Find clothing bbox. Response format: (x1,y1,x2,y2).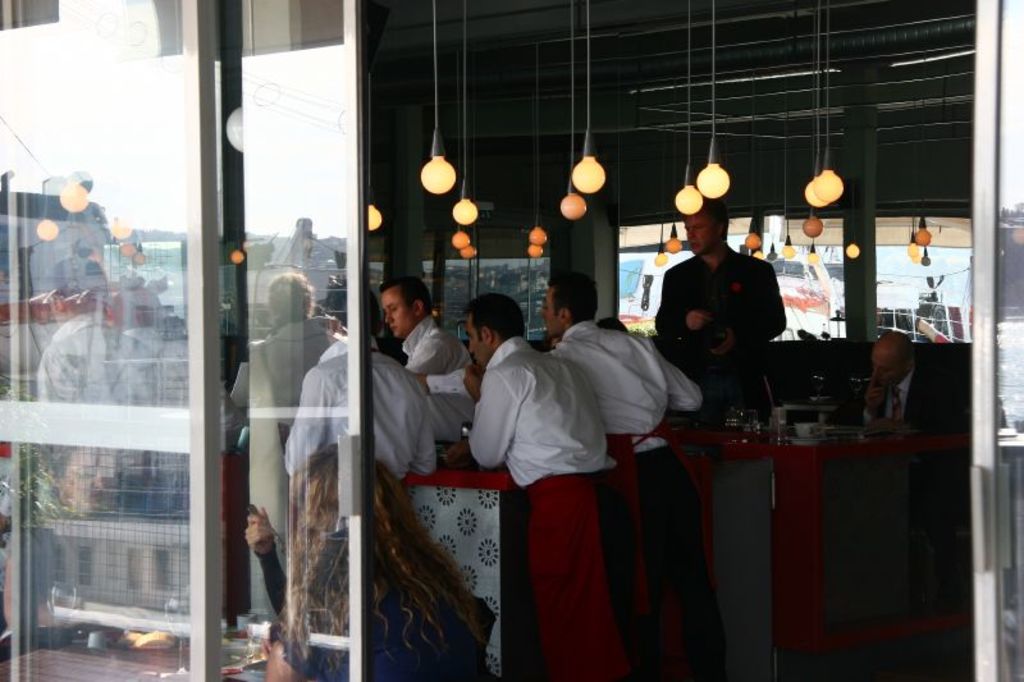
(462,337,655,681).
